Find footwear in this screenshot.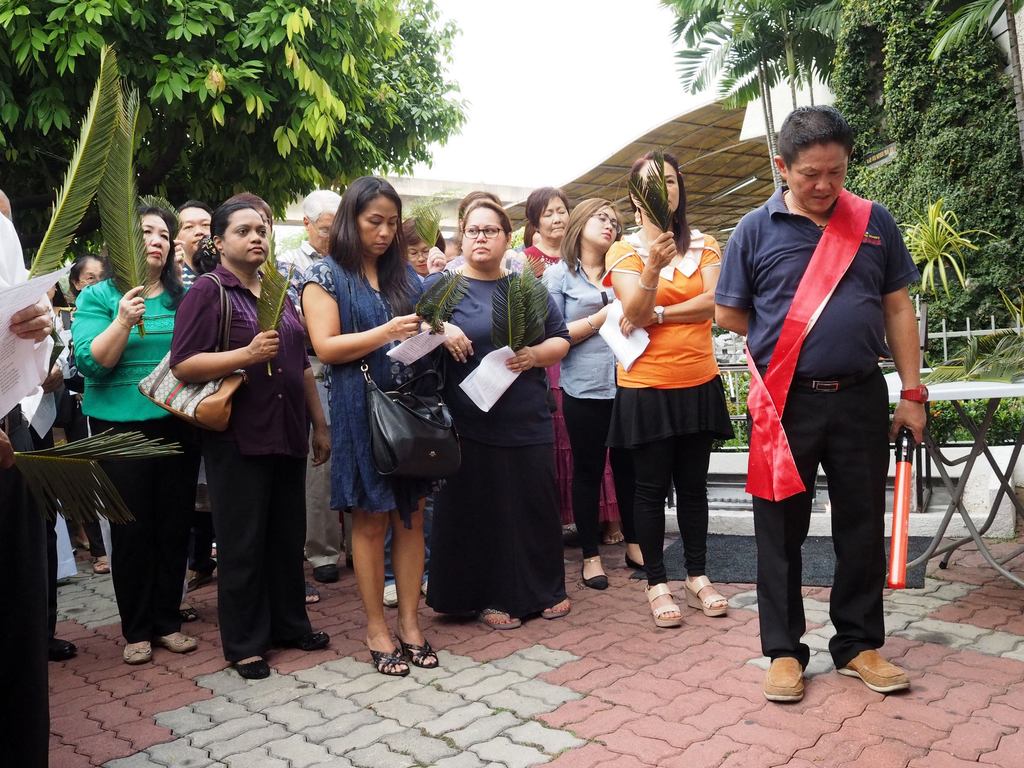
The bounding box for footwear is detection(91, 558, 111, 574).
